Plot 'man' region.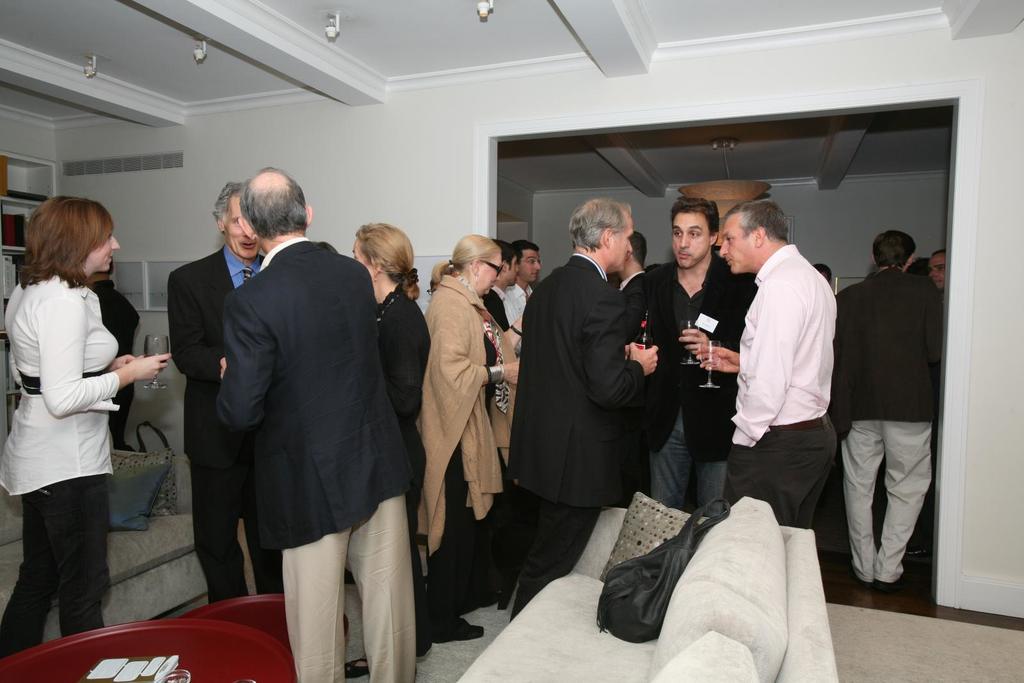
Plotted at left=221, top=165, right=422, bottom=682.
